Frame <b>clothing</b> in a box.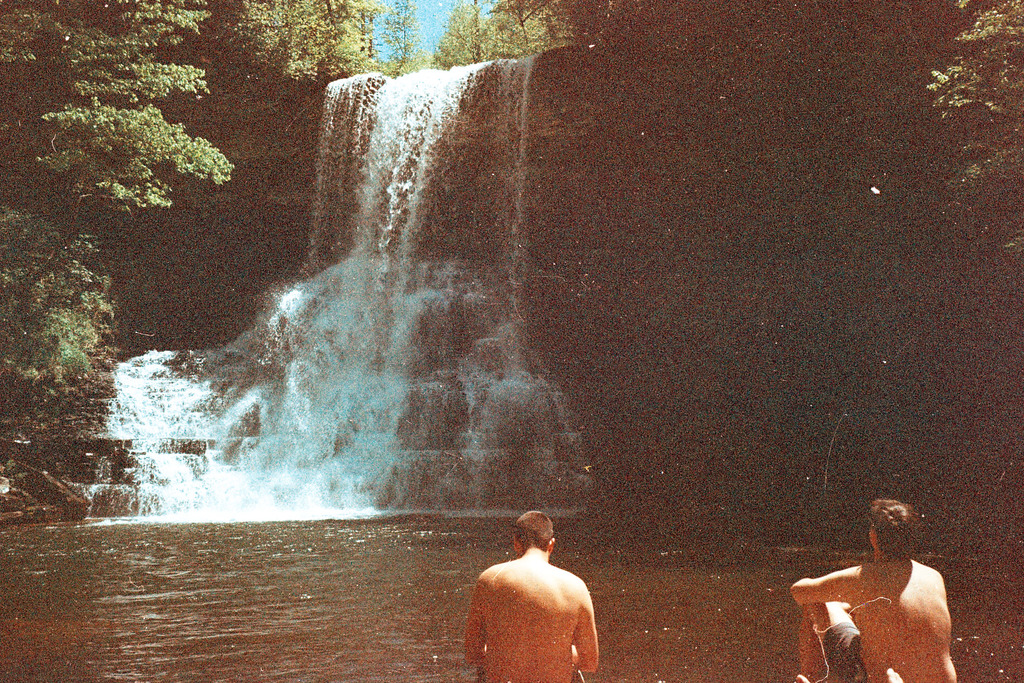
[828,621,862,682].
